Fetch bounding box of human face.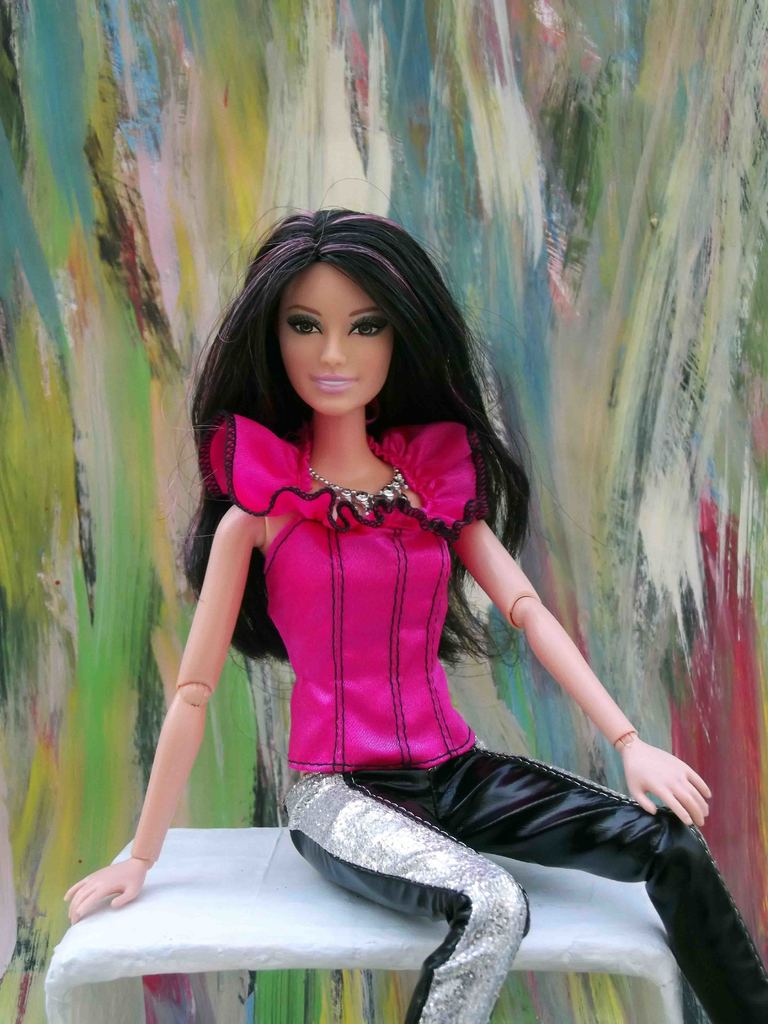
Bbox: <region>276, 261, 392, 420</region>.
